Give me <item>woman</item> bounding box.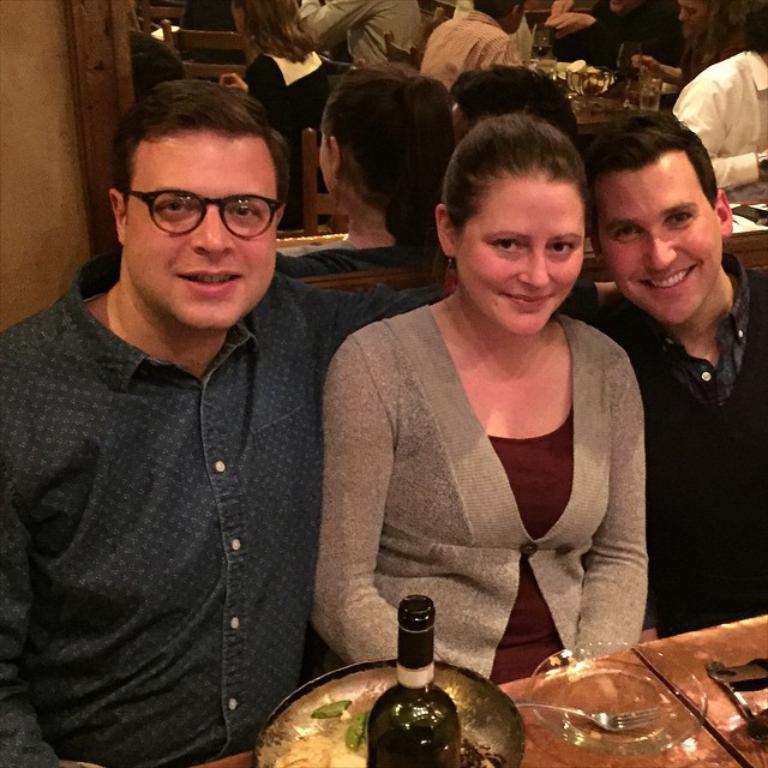
l=292, t=100, r=673, b=719.
